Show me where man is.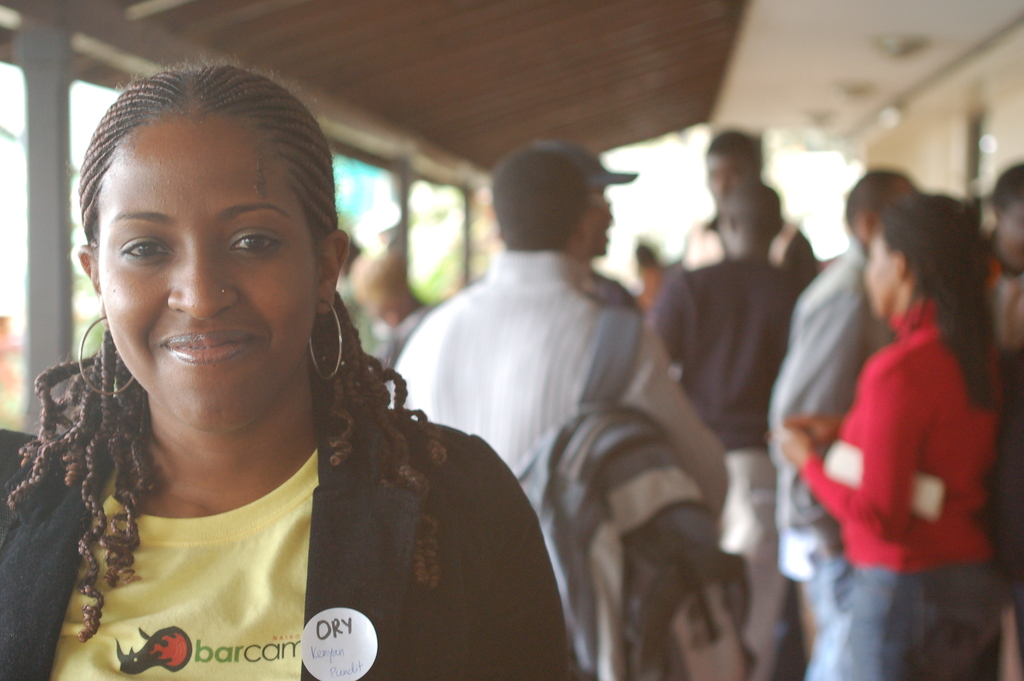
man is at {"left": 676, "top": 127, "right": 815, "bottom": 268}.
